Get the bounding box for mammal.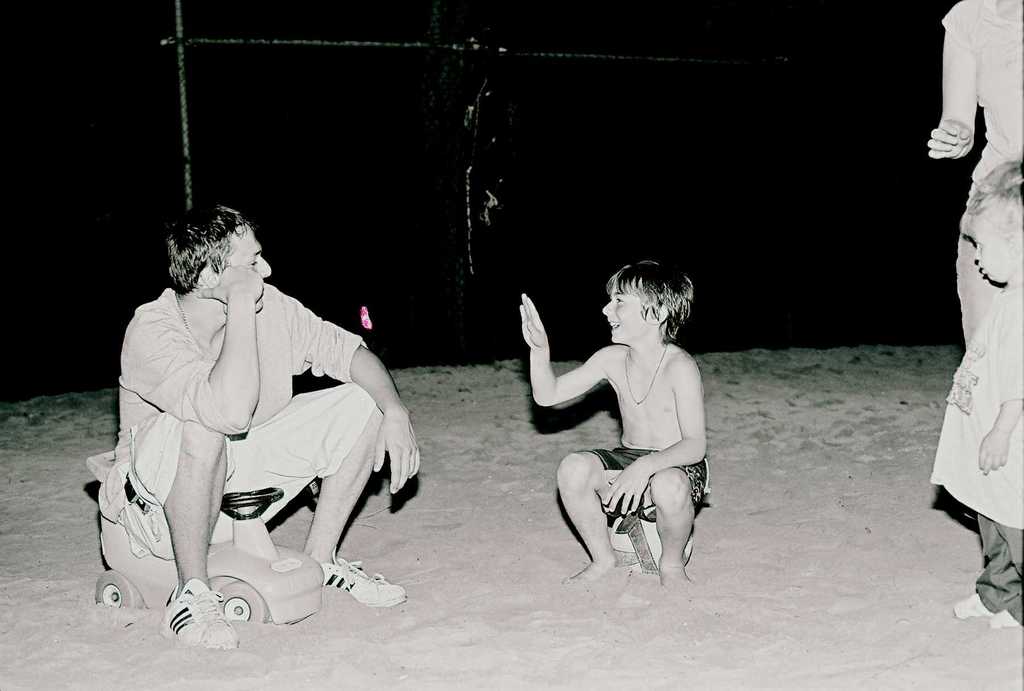
bbox=[509, 258, 723, 587].
